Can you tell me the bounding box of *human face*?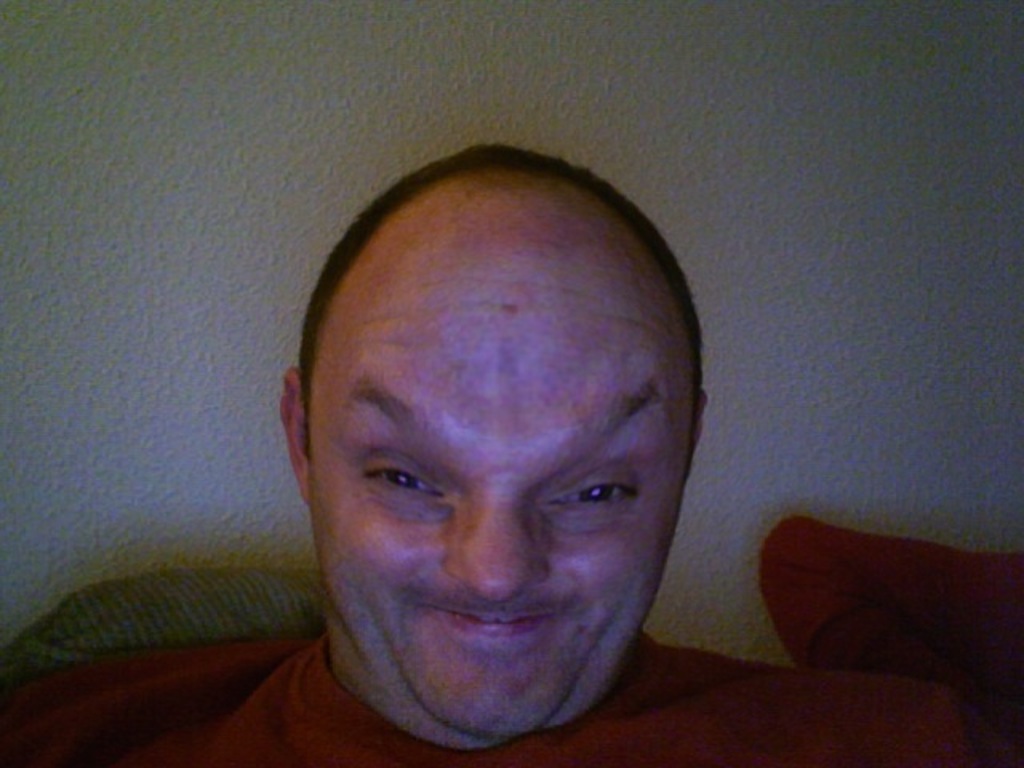
bbox=[310, 224, 698, 736].
